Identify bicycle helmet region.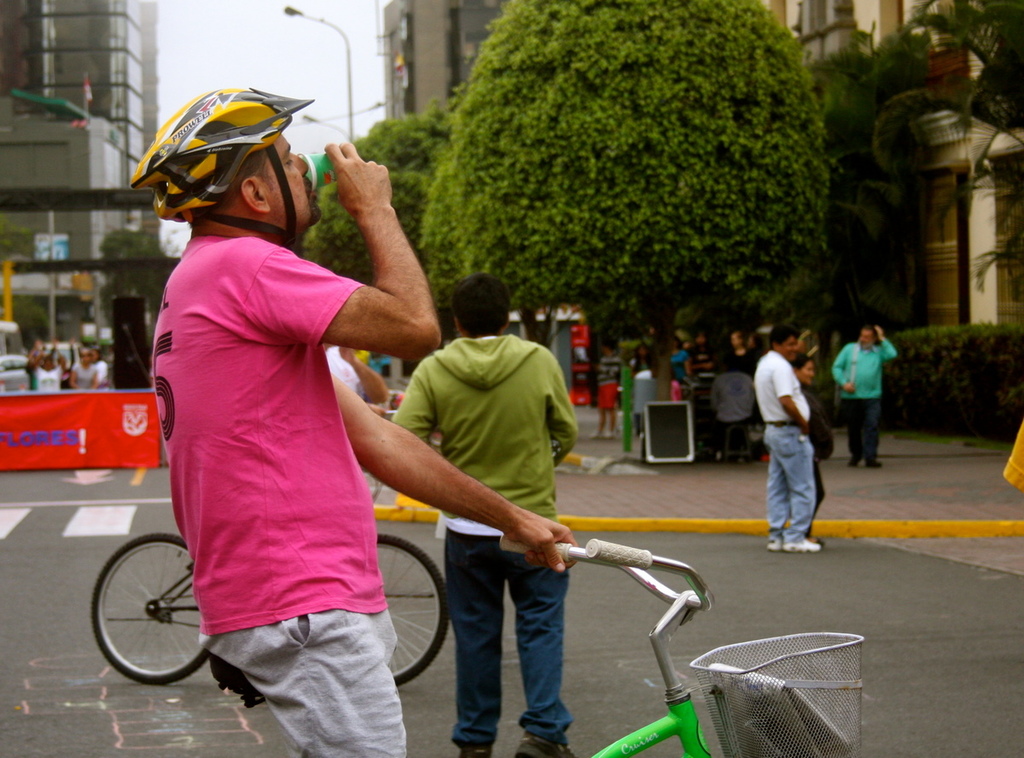
Region: (left=145, top=86, right=317, bottom=244).
